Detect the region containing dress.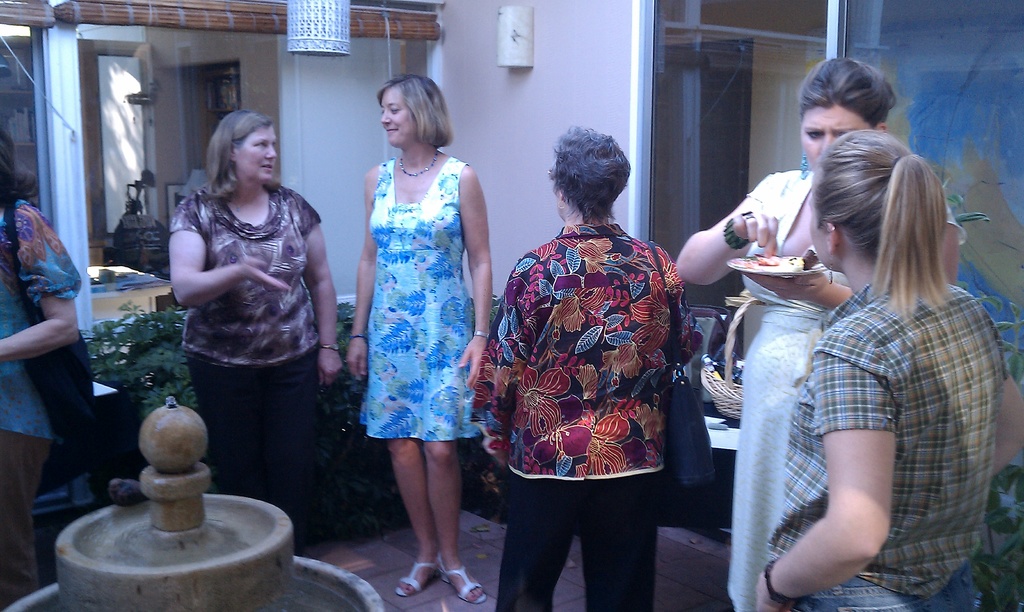
region(708, 177, 867, 611).
